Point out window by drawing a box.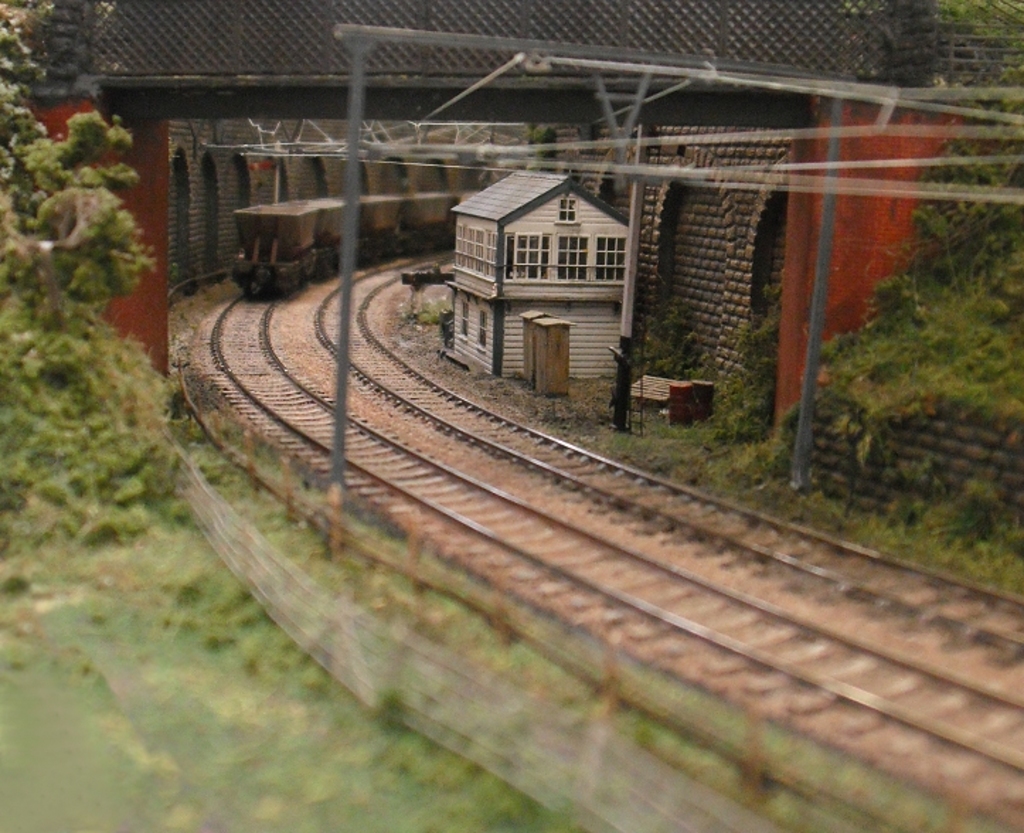
left=457, top=300, right=469, bottom=339.
